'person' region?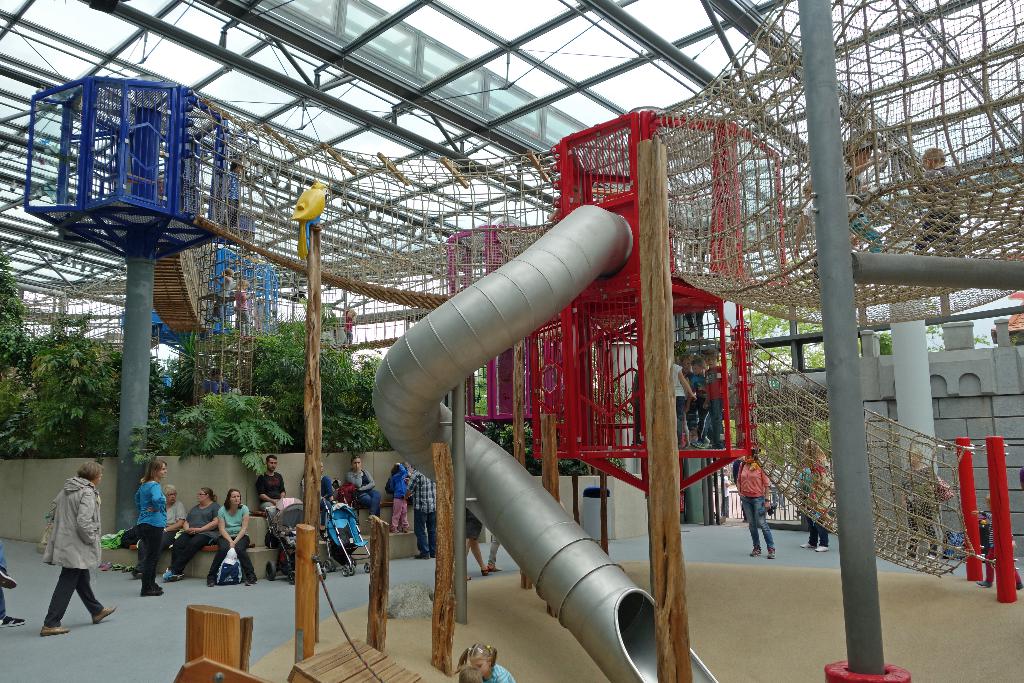
region(410, 470, 438, 561)
